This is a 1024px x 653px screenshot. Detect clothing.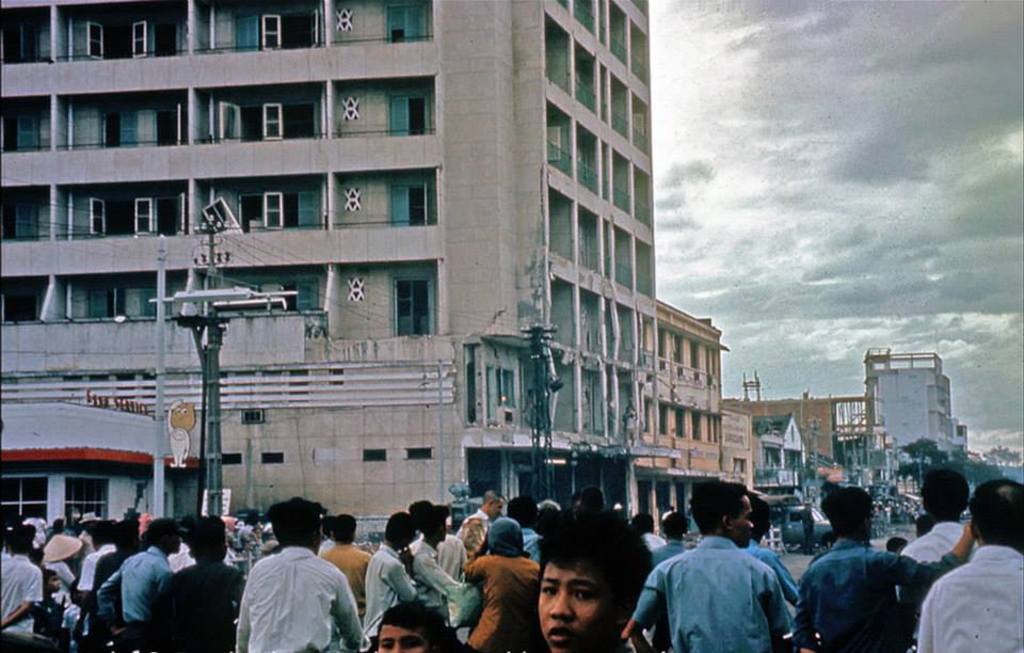
917/541/1023/652.
